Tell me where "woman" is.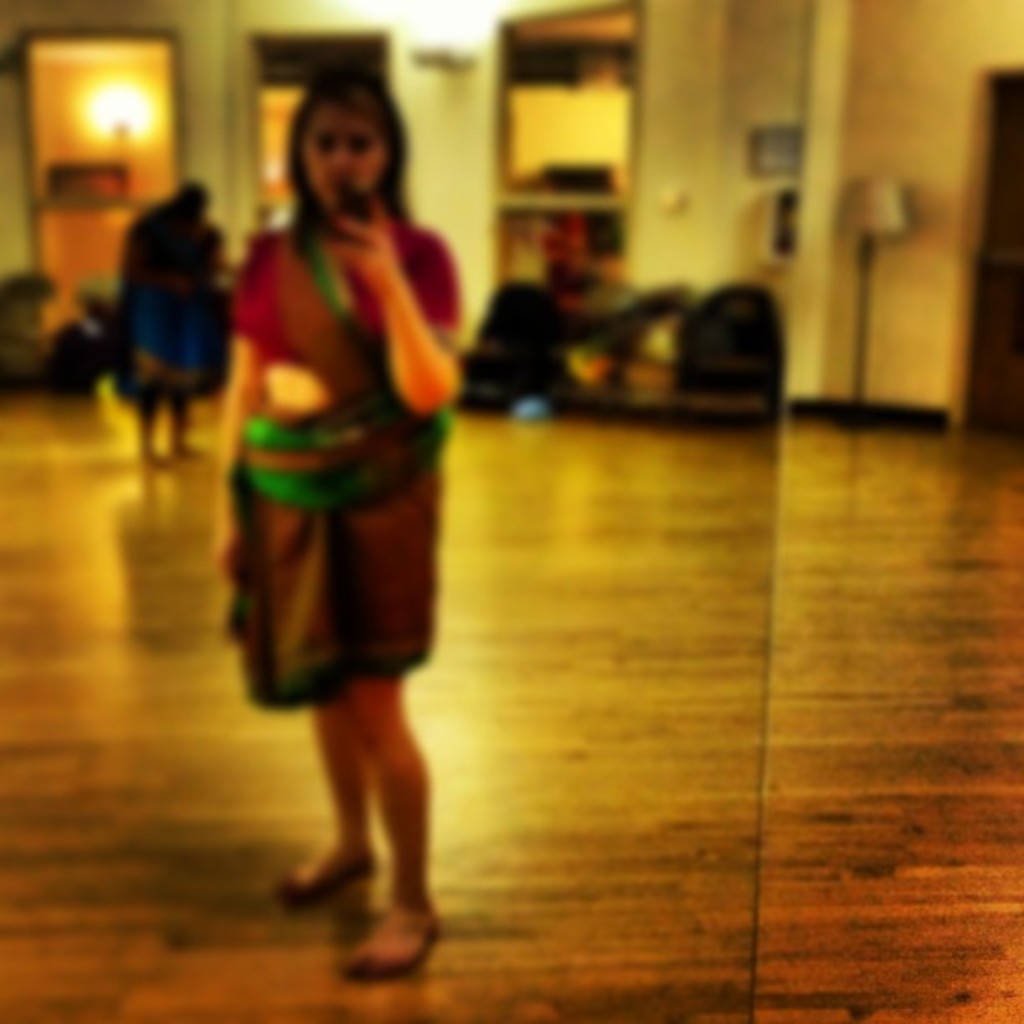
"woman" is at <region>212, 82, 468, 972</region>.
